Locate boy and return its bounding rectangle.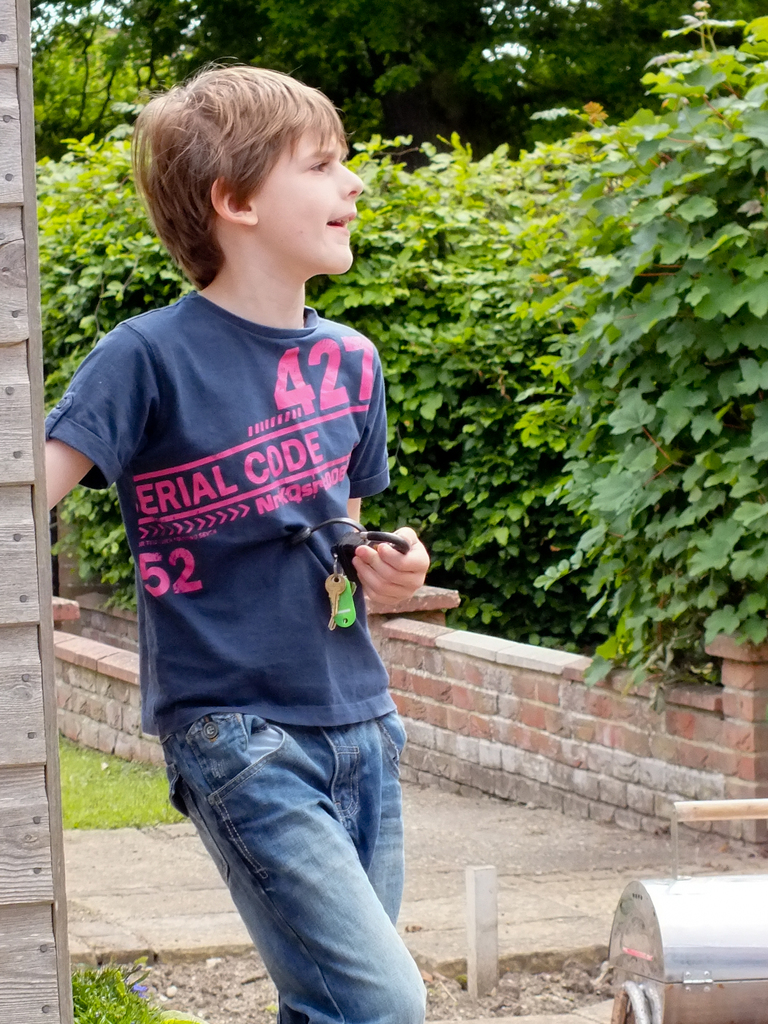
x1=42 y1=54 x2=443 y2=1023.
